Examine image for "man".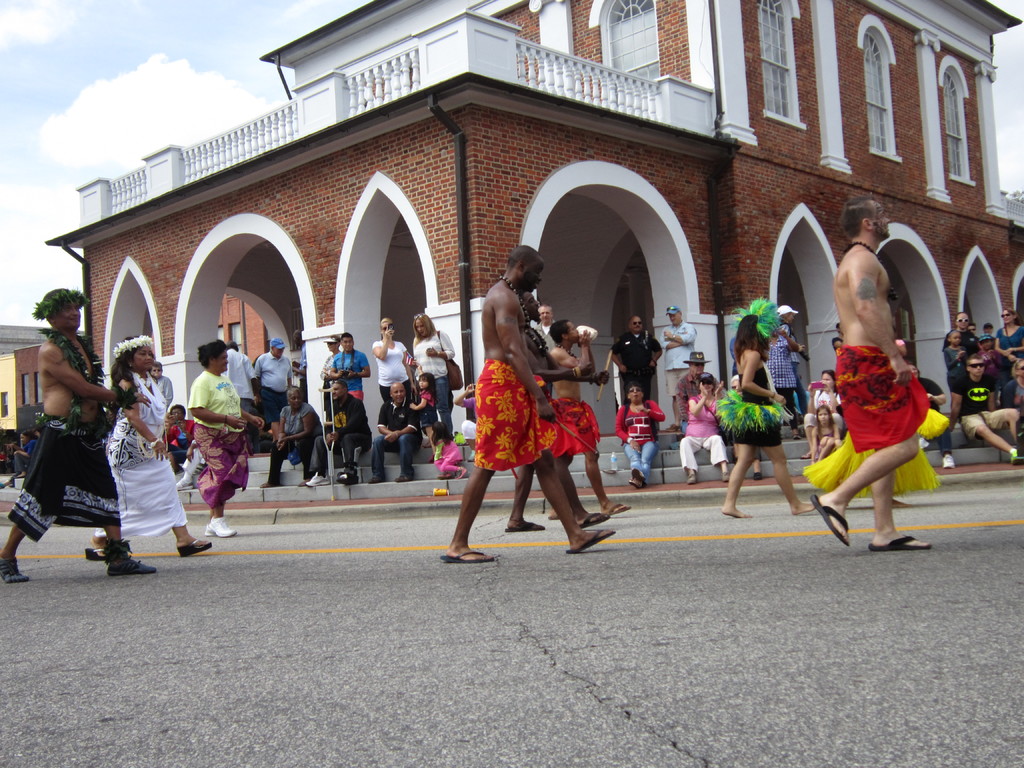
Examination result: BBox(308, 382, 369, 479).
